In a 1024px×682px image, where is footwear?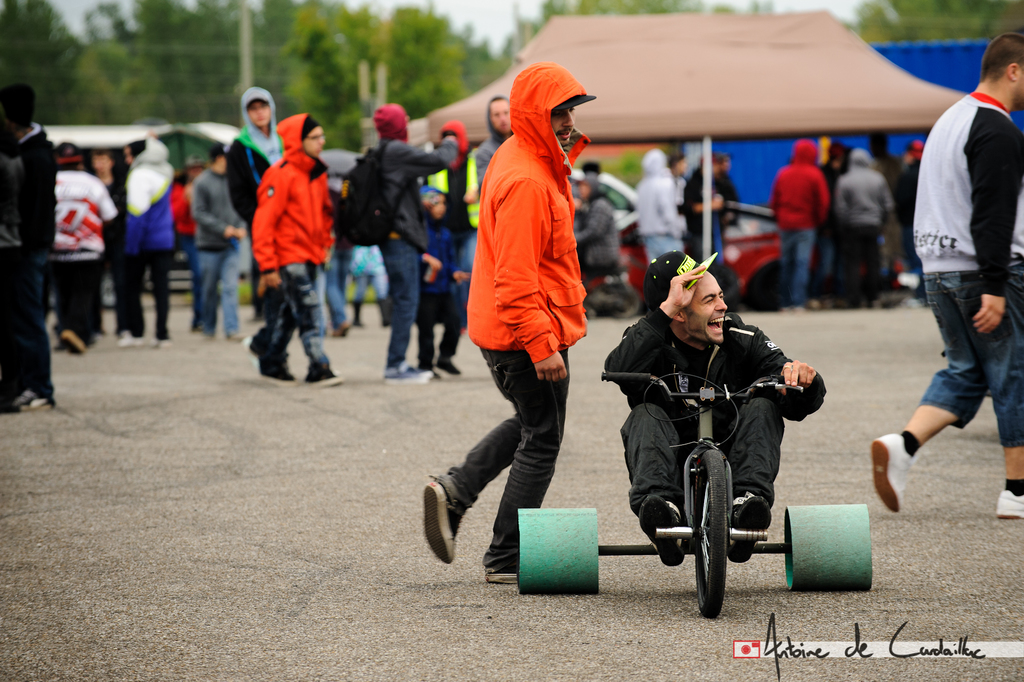
x1=351, y1=299, x2=360, y2=328.
